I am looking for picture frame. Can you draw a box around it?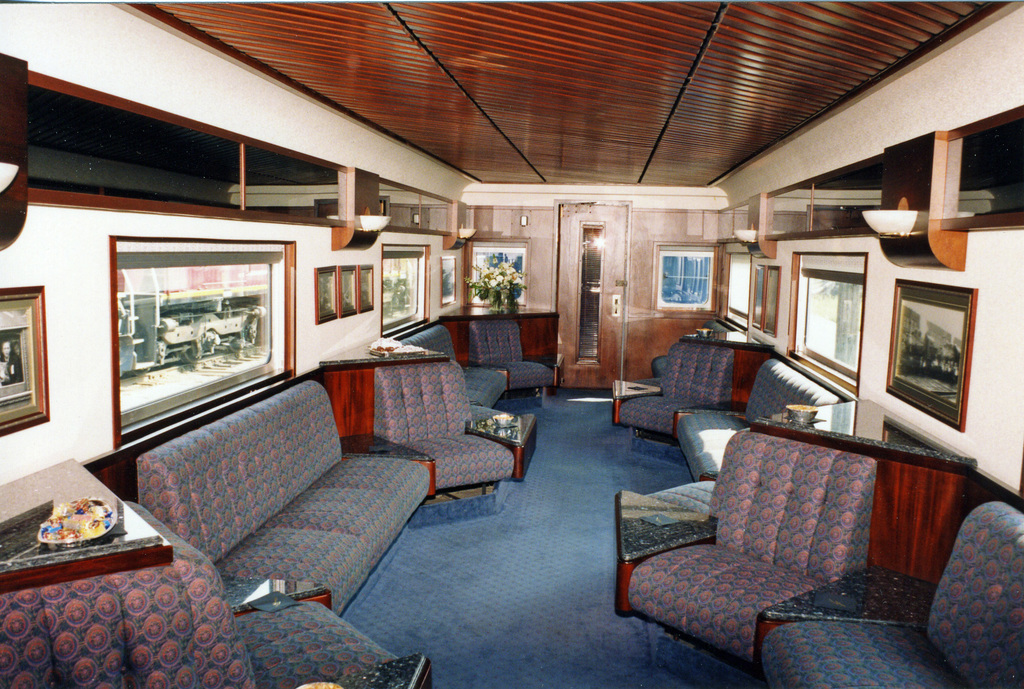
Sure, the bounding box is 360/258/376/314.
